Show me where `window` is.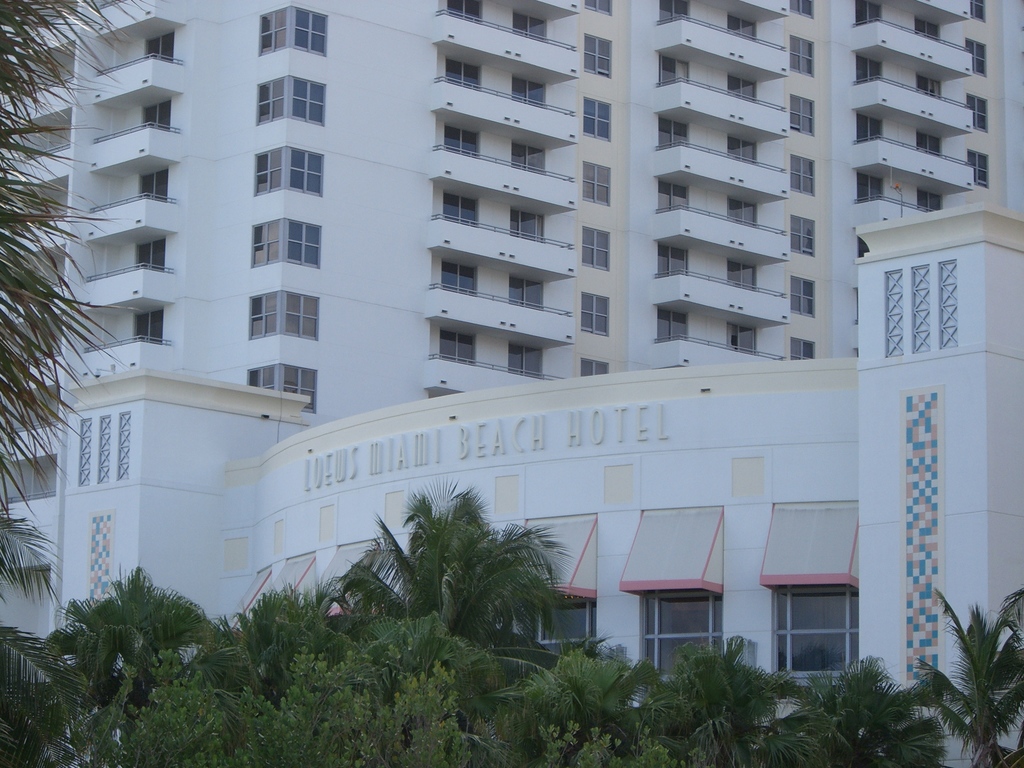
`window` is at 286:368:316:408.
